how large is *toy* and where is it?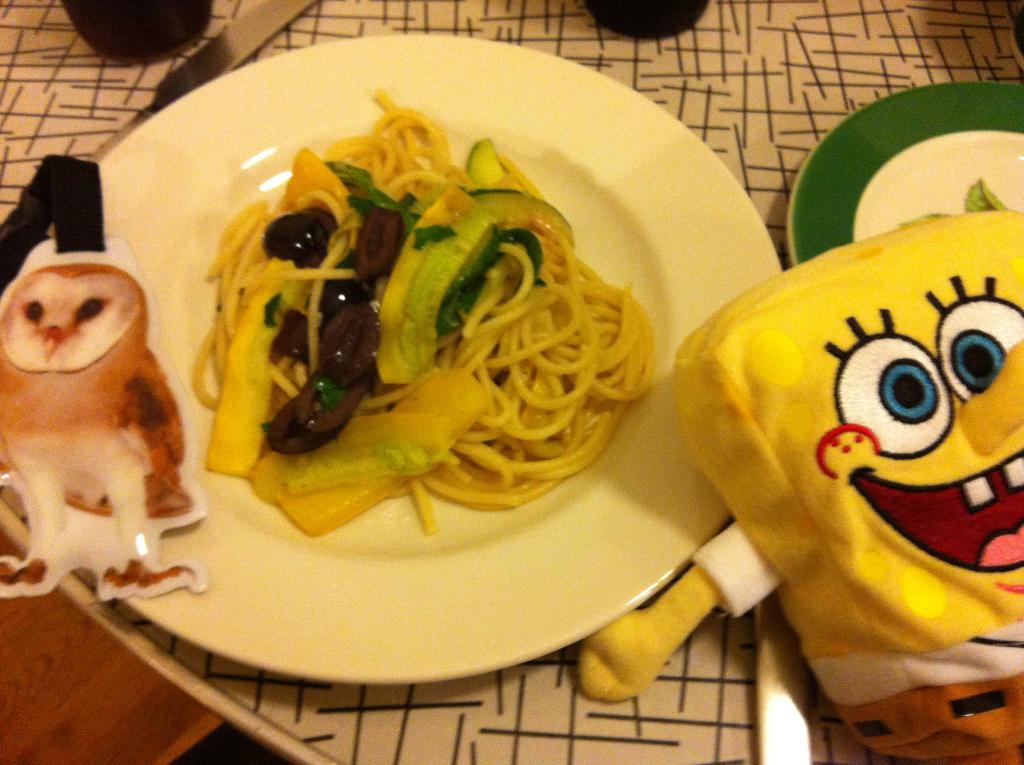
Bounding box: x1=0 y1=234 x2=187 y2=613.
